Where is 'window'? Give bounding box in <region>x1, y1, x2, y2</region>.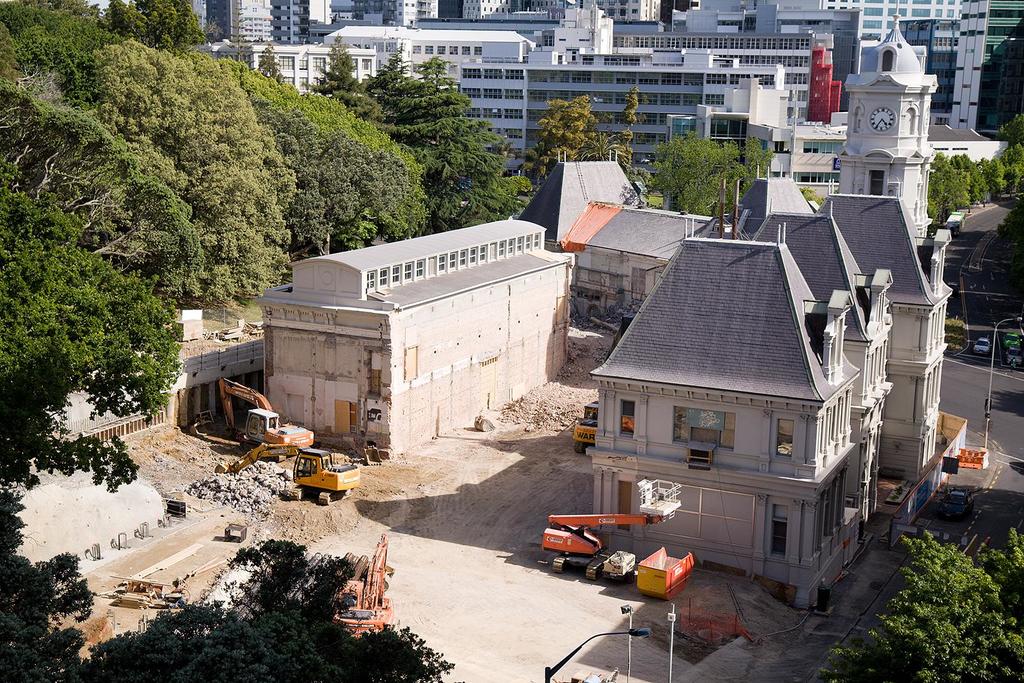
<region>619, 398, 633, 438</region>.
